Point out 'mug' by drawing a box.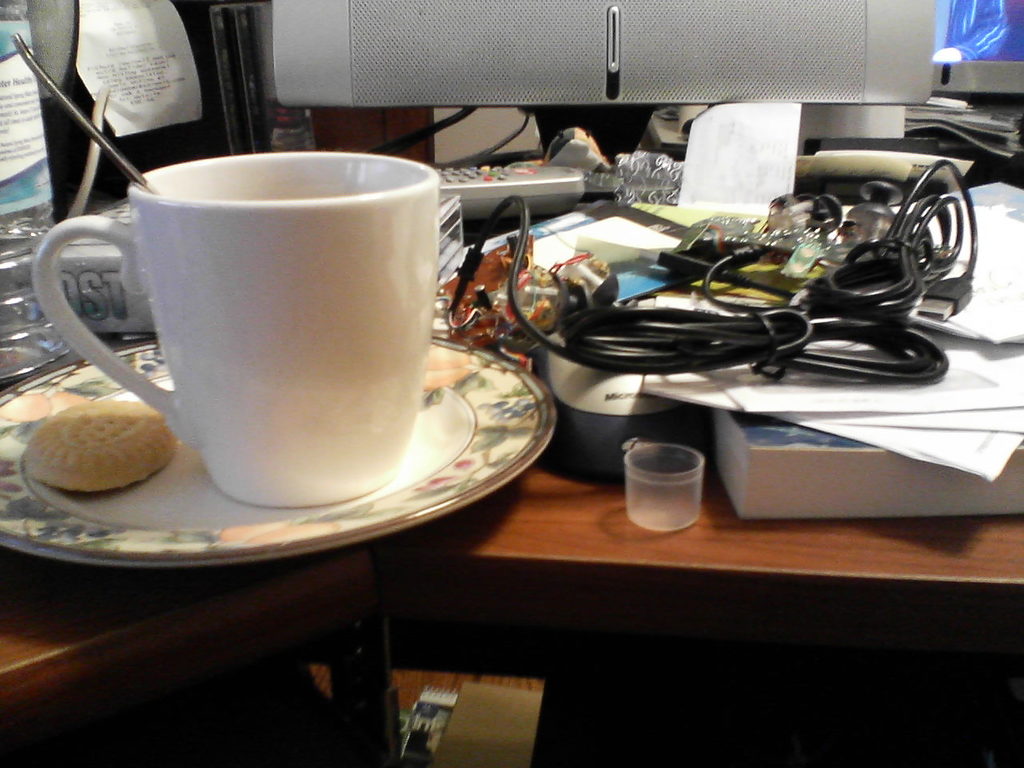
bbox=(30, 154, 439, 506).
